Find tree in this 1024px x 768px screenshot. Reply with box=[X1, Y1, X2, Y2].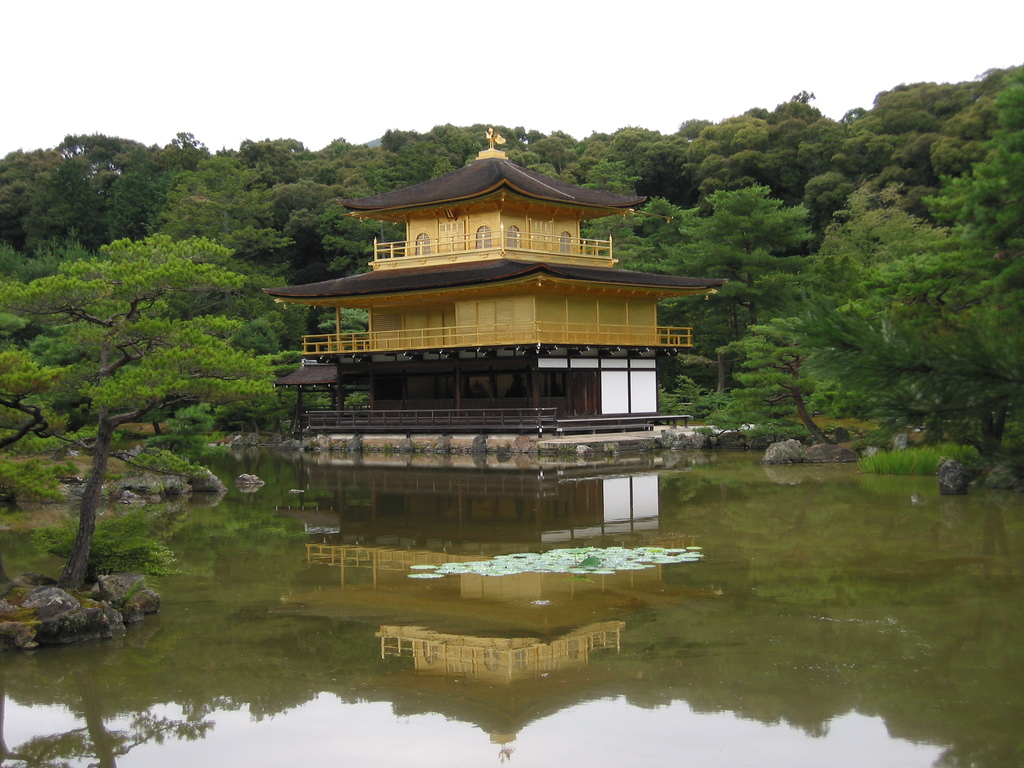
box=[801, 204, 959, 378].
